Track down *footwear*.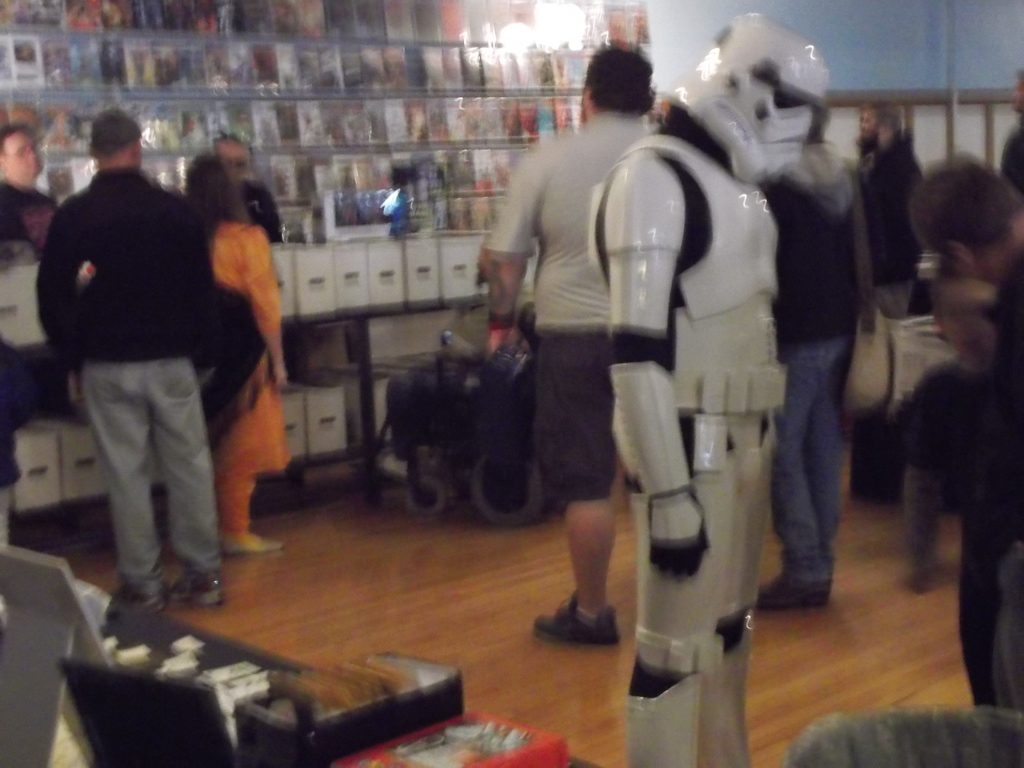
Tracked to 220, 525, 282, 563.
